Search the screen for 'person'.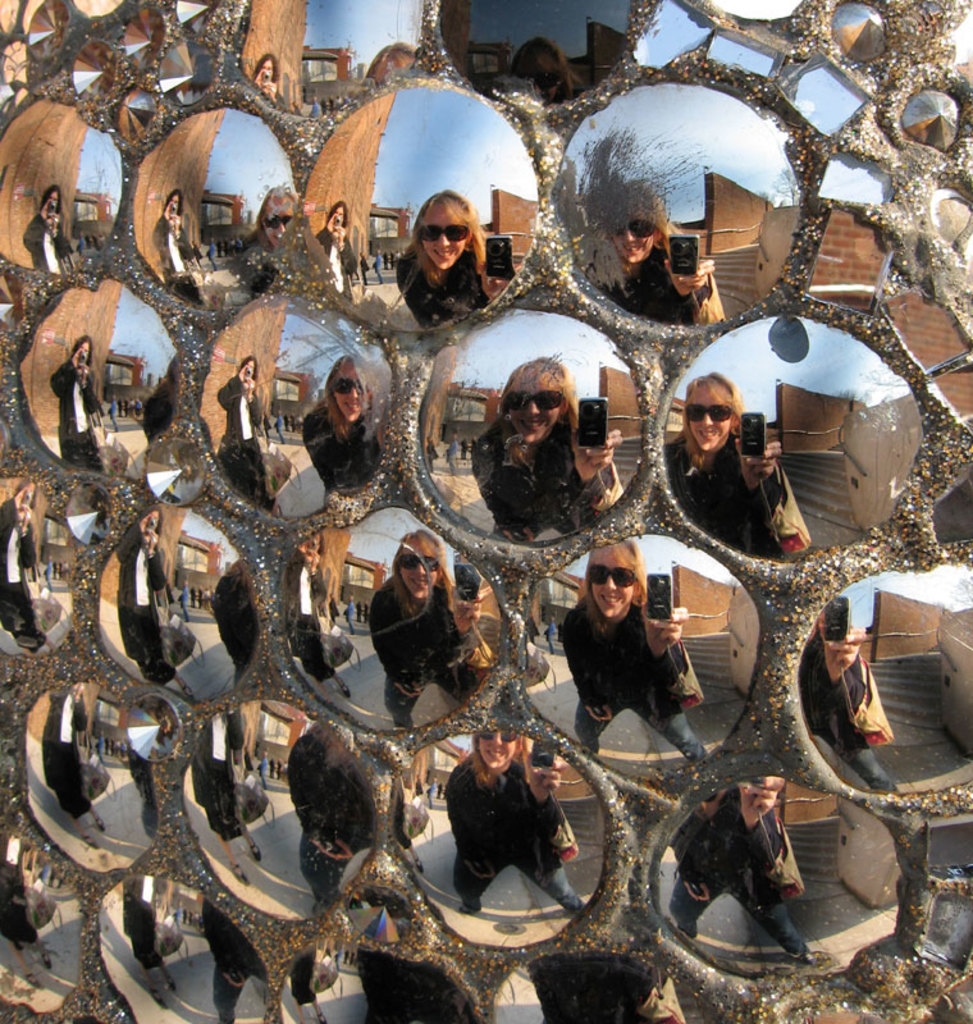
Found at 105 513 172 686.
